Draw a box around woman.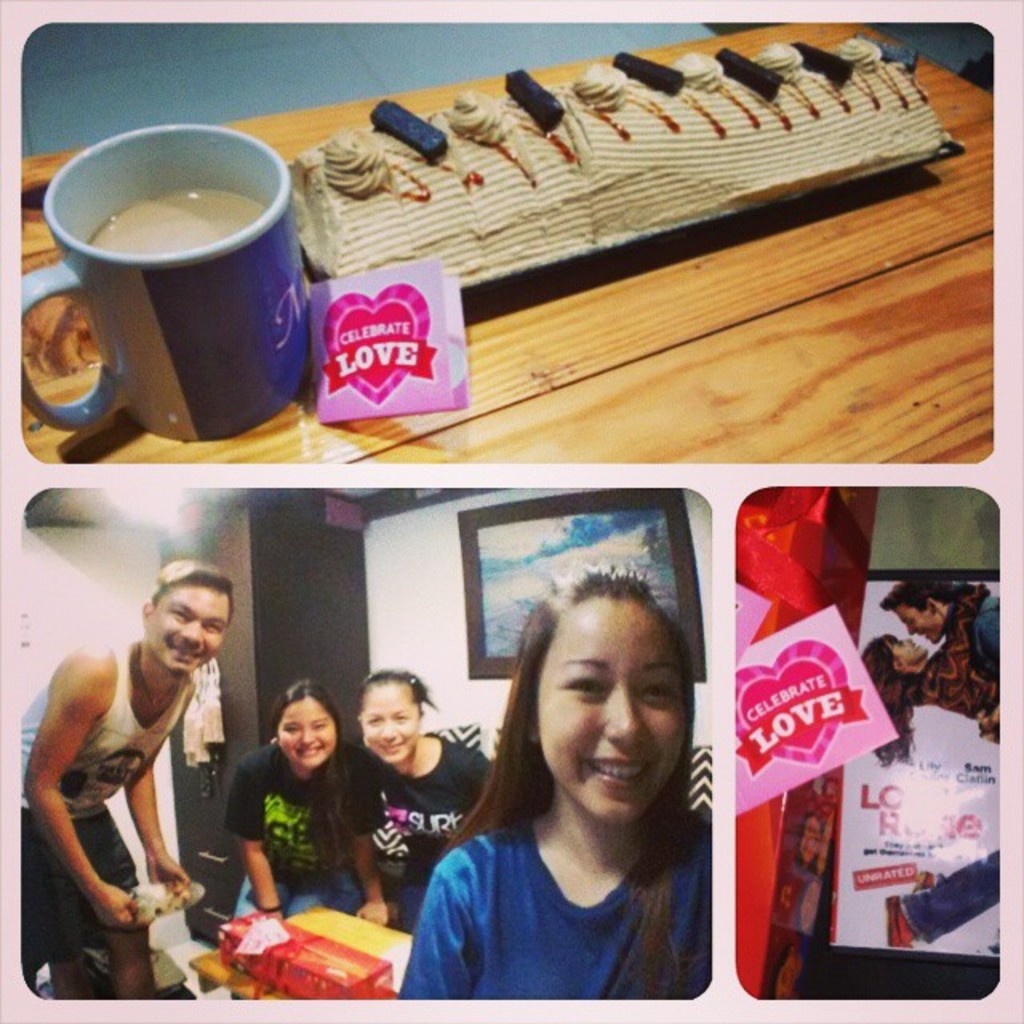
l=339, t=667, r=491, b=939.
